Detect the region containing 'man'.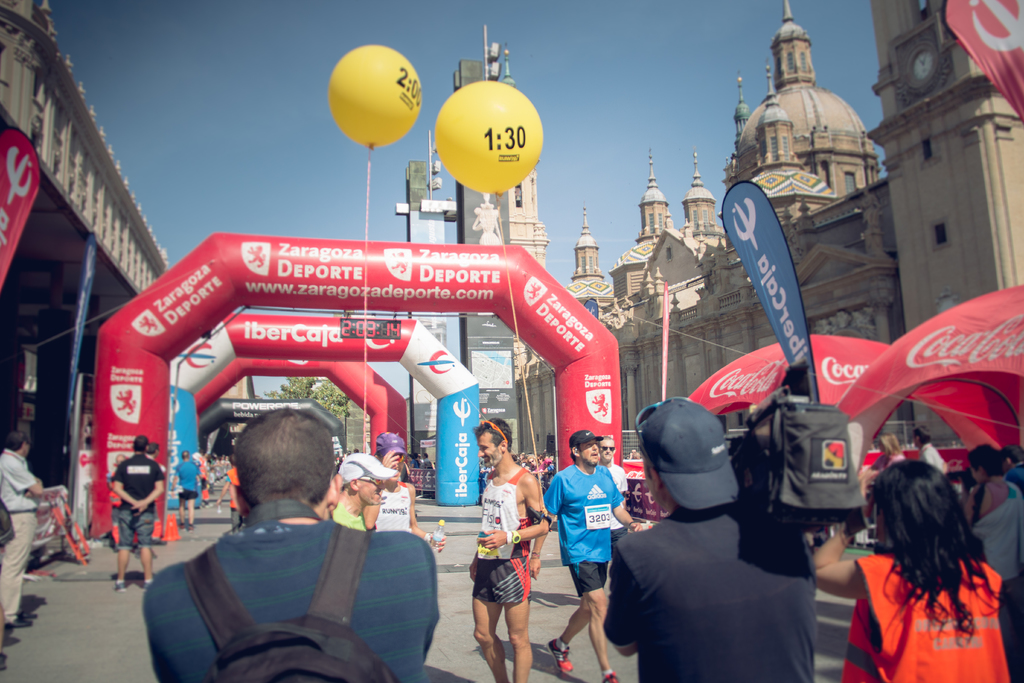
crop(104, 433, 165, 589).
